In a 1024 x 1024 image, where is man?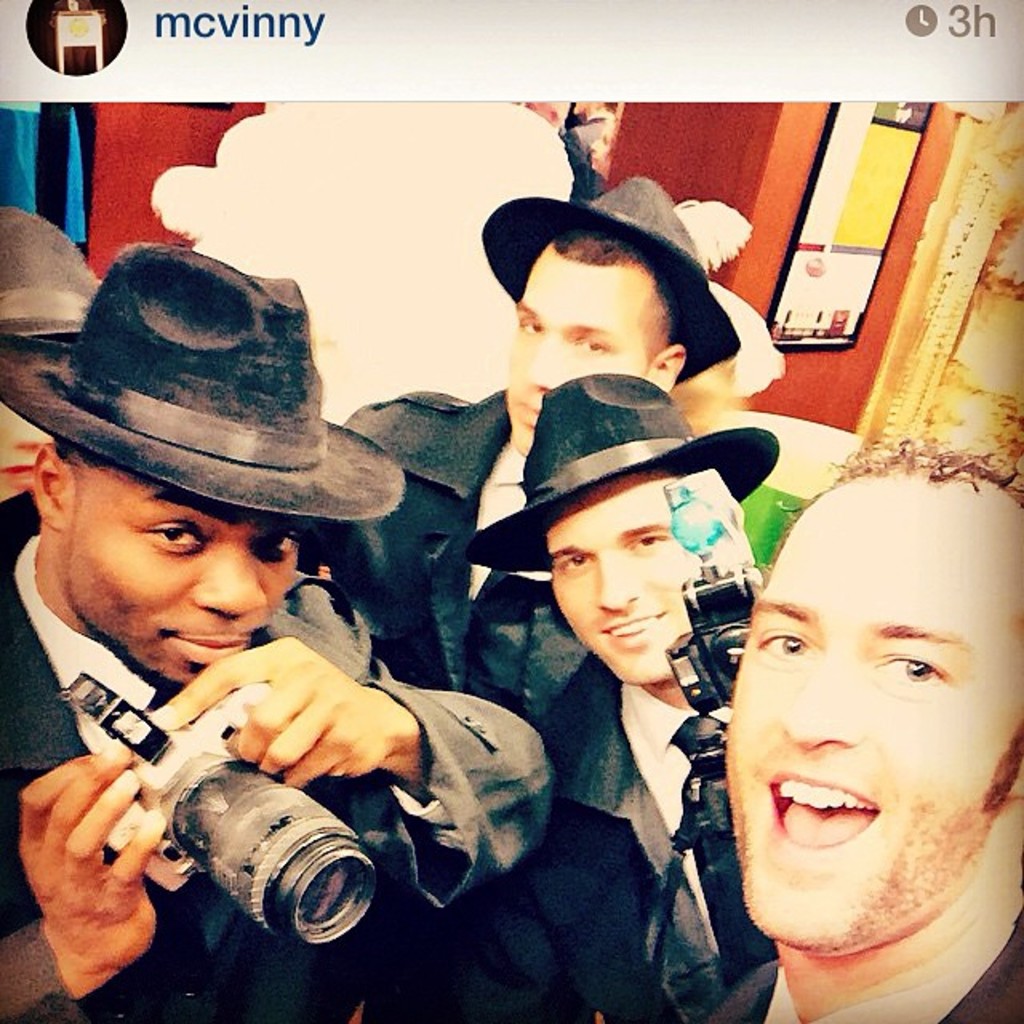
(328,168,747,736).
